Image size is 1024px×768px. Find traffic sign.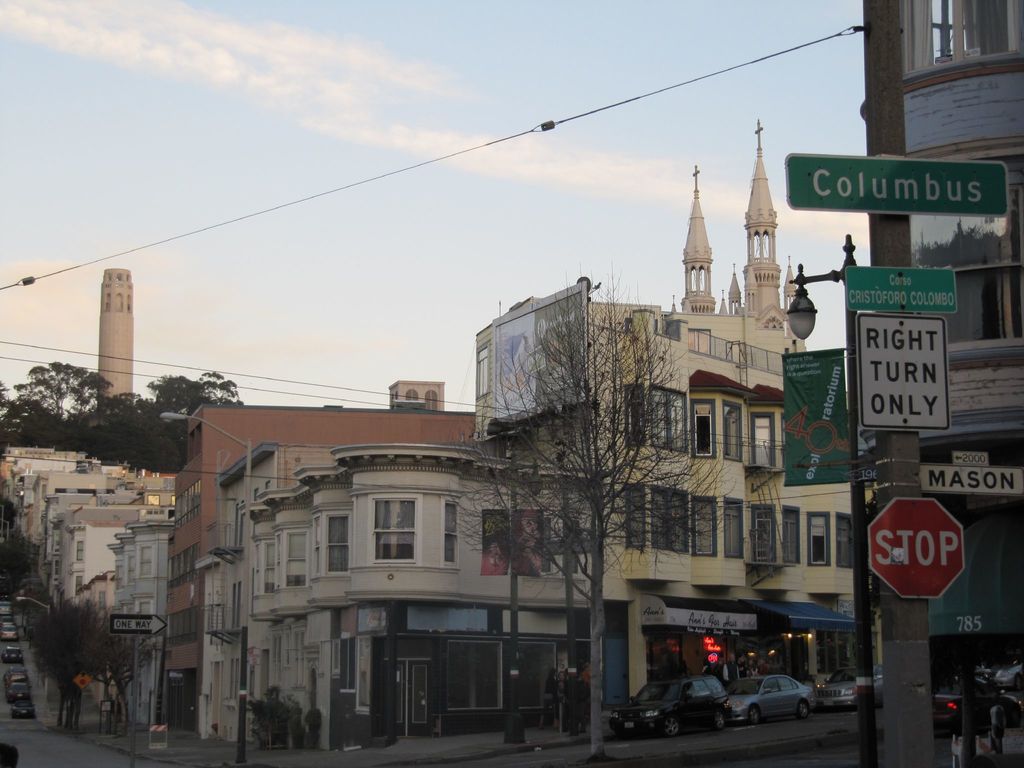
BBox(849, 268, 964, 308).
